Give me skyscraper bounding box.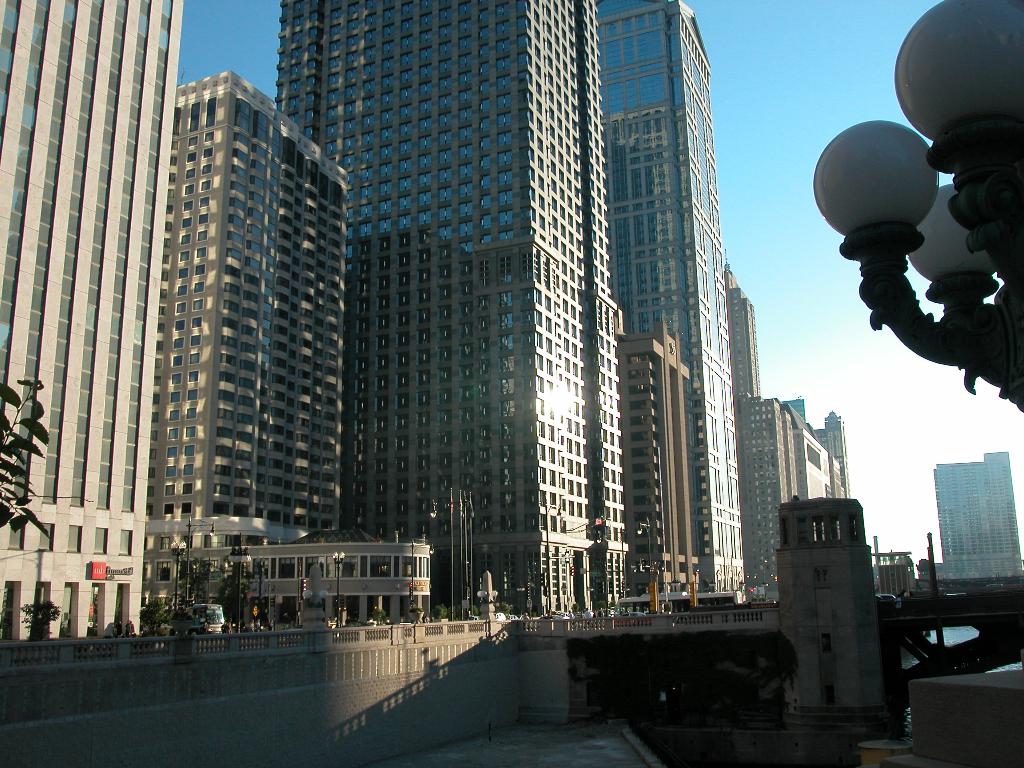
{"left": 716, "top": 259, "right": 753, "bottom": 614}.
